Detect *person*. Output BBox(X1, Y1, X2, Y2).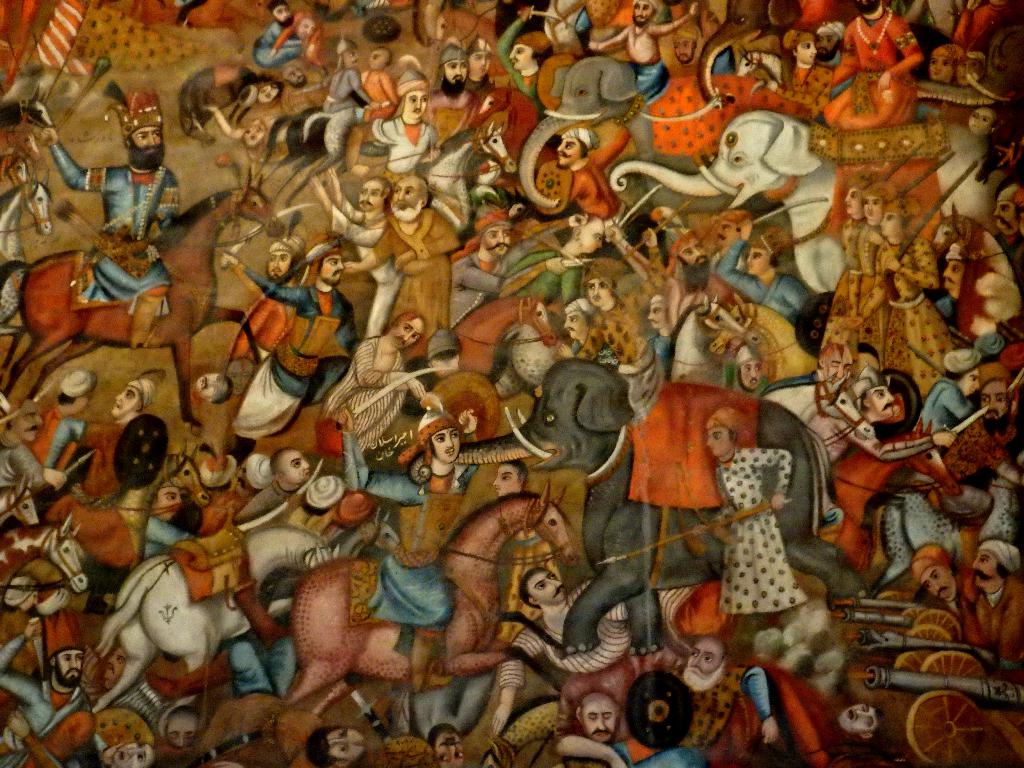
BBox(227, 442, 305, 531).
